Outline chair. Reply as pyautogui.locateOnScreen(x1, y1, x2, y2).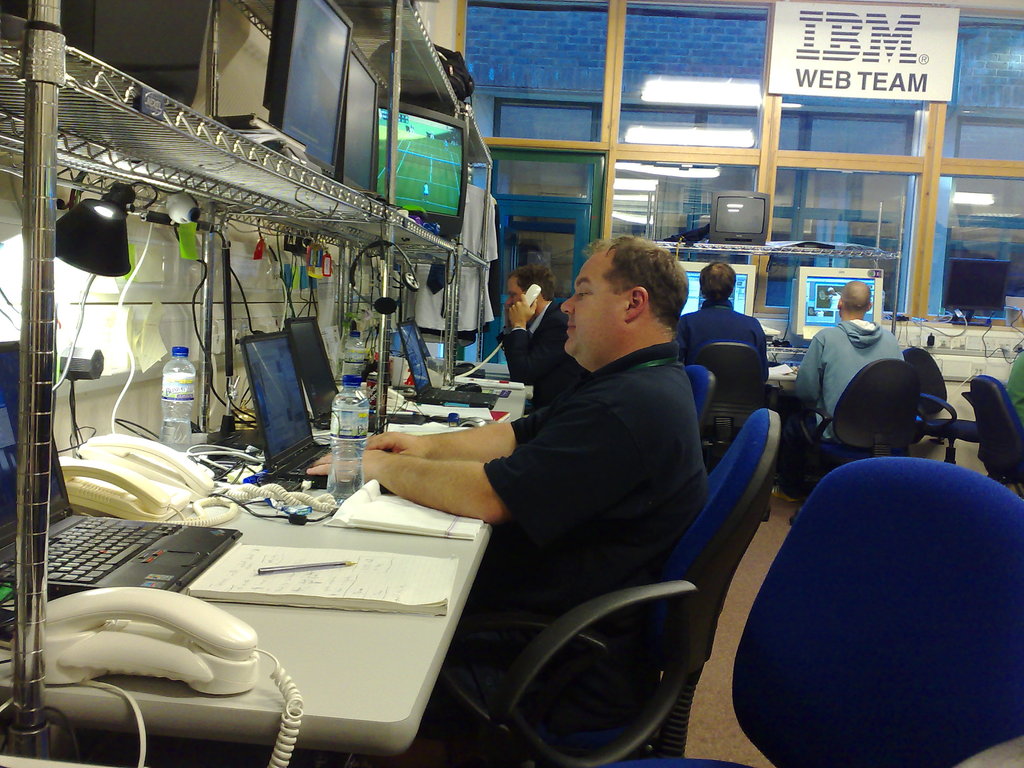
pyautogui.locateOnScreen(686, 341, 767, 455).
